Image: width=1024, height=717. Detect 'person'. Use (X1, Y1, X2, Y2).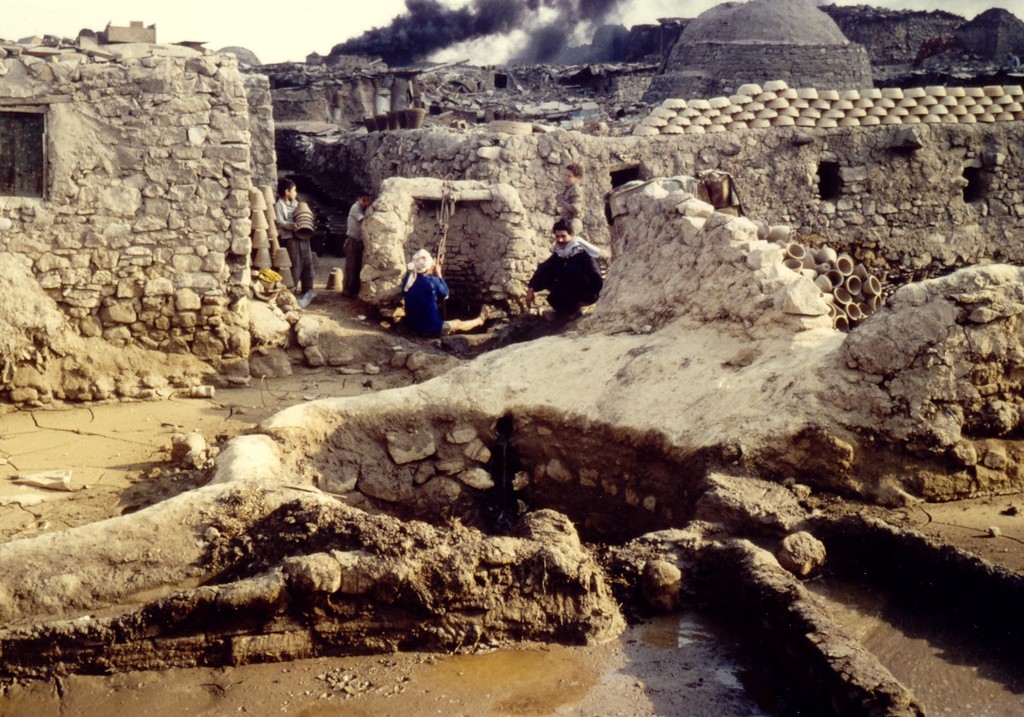
(341, 187, 376, 298).
